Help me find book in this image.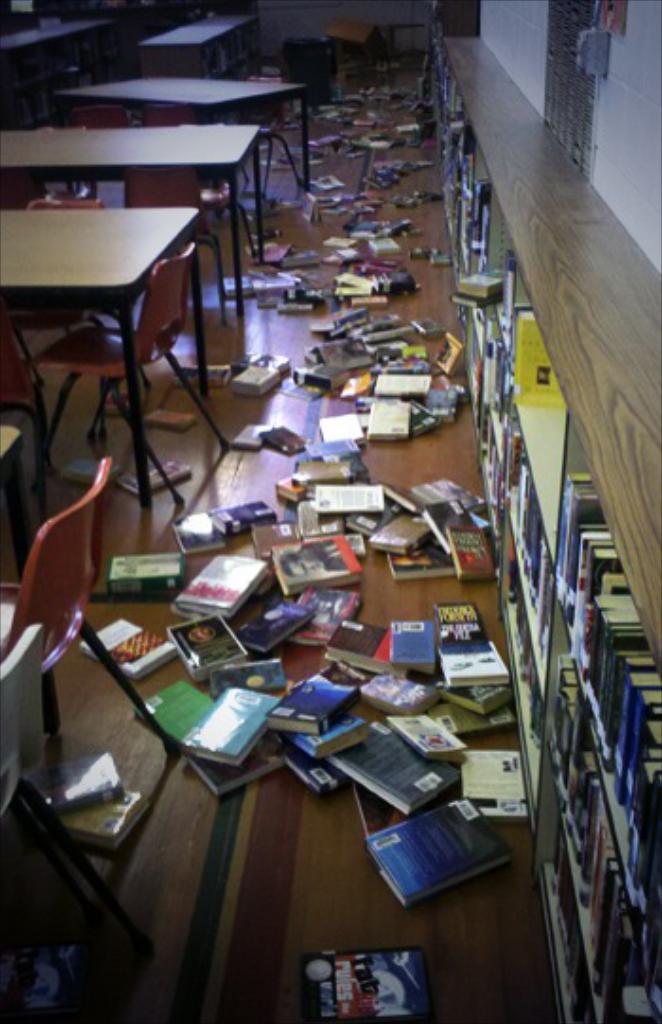
Found it: box(244, 231, 299, 269).
